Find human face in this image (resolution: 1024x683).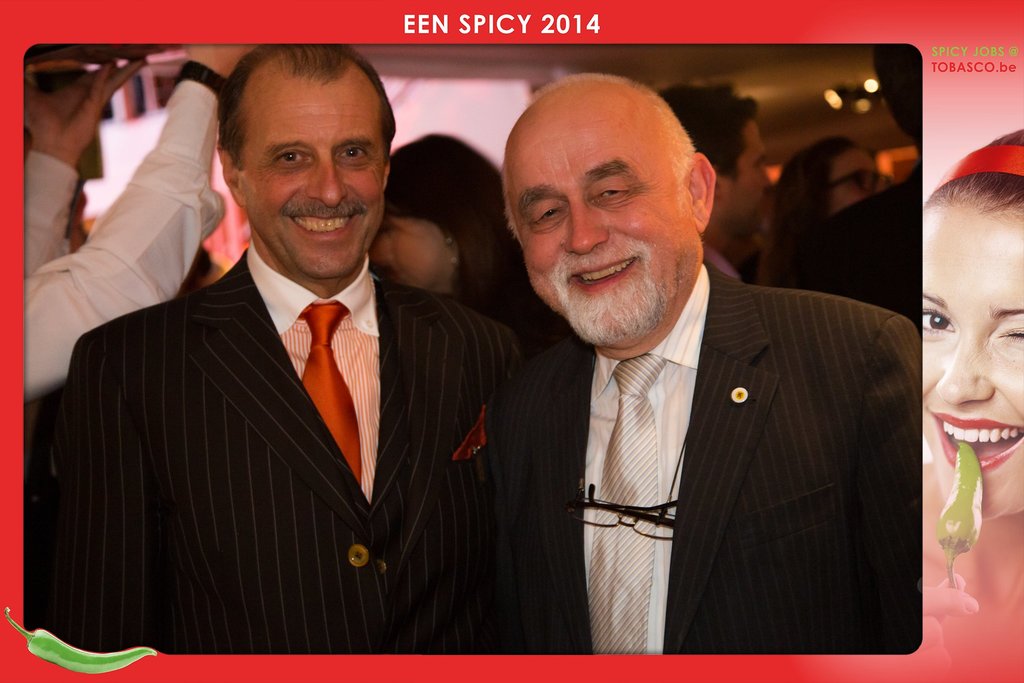
244, 74, 385, 281.
